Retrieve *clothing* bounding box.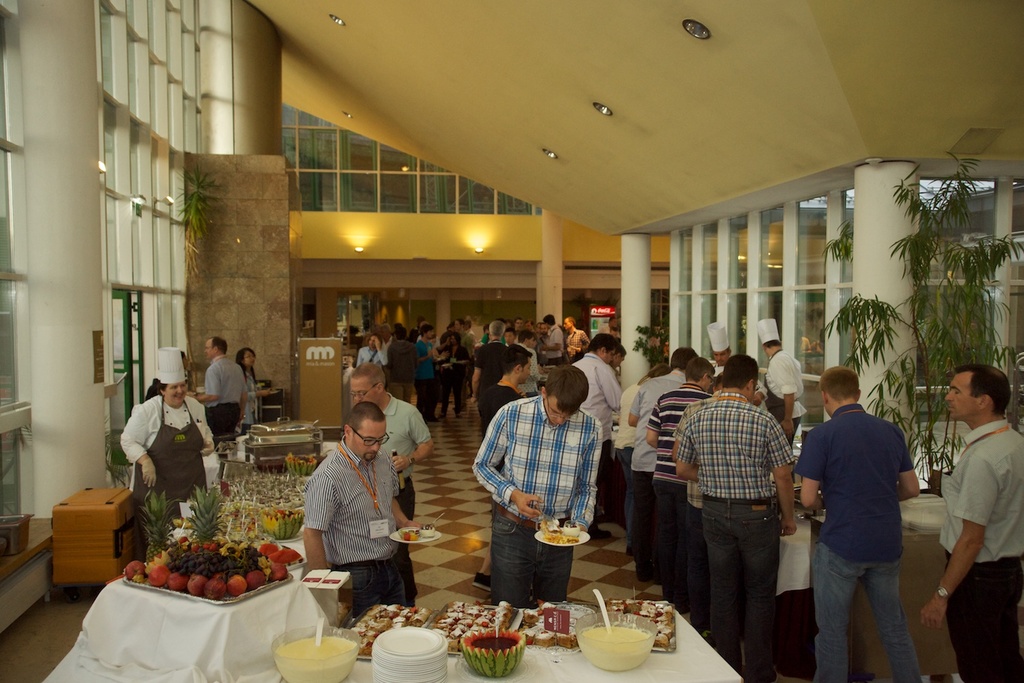
Bounding box: l=388, t=339, r=415, b=383.
